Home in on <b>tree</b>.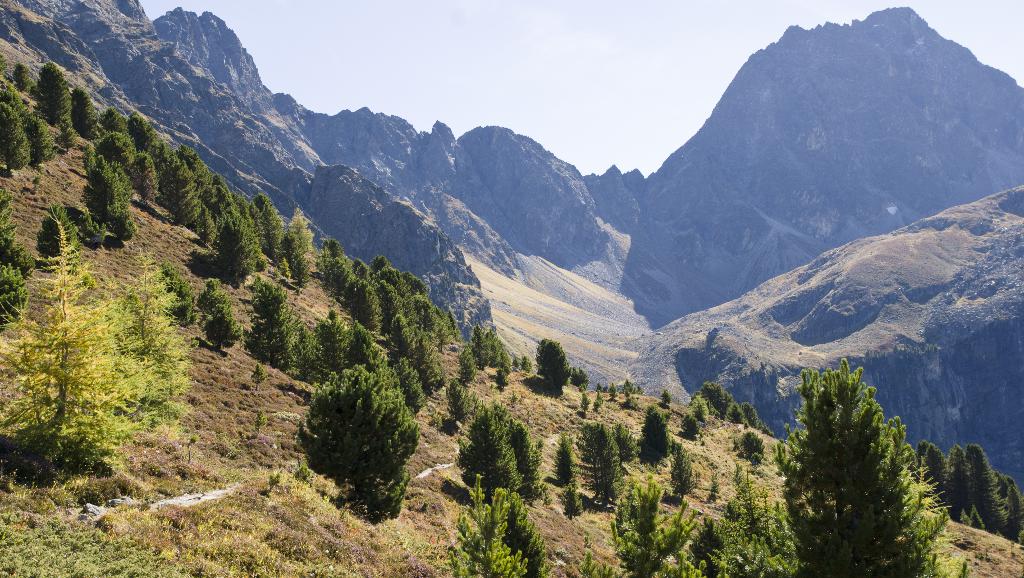
Homed in at x1=9, y1=64, x2=33, y2=94.
